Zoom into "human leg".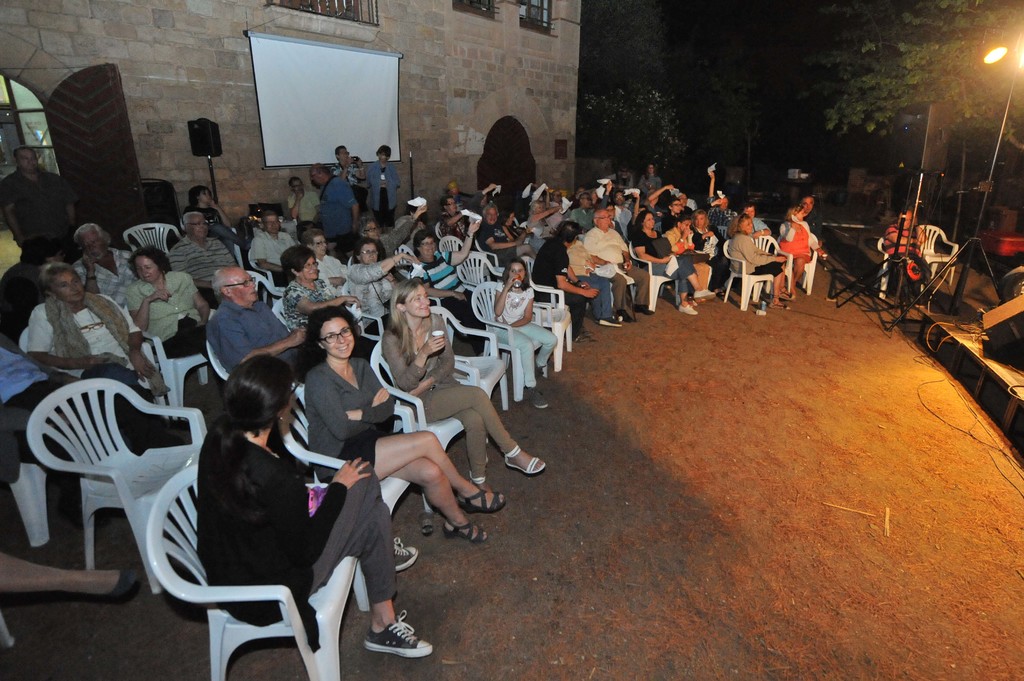
Zoom target: x1=348, y1=502, x2=430, y2=661.
